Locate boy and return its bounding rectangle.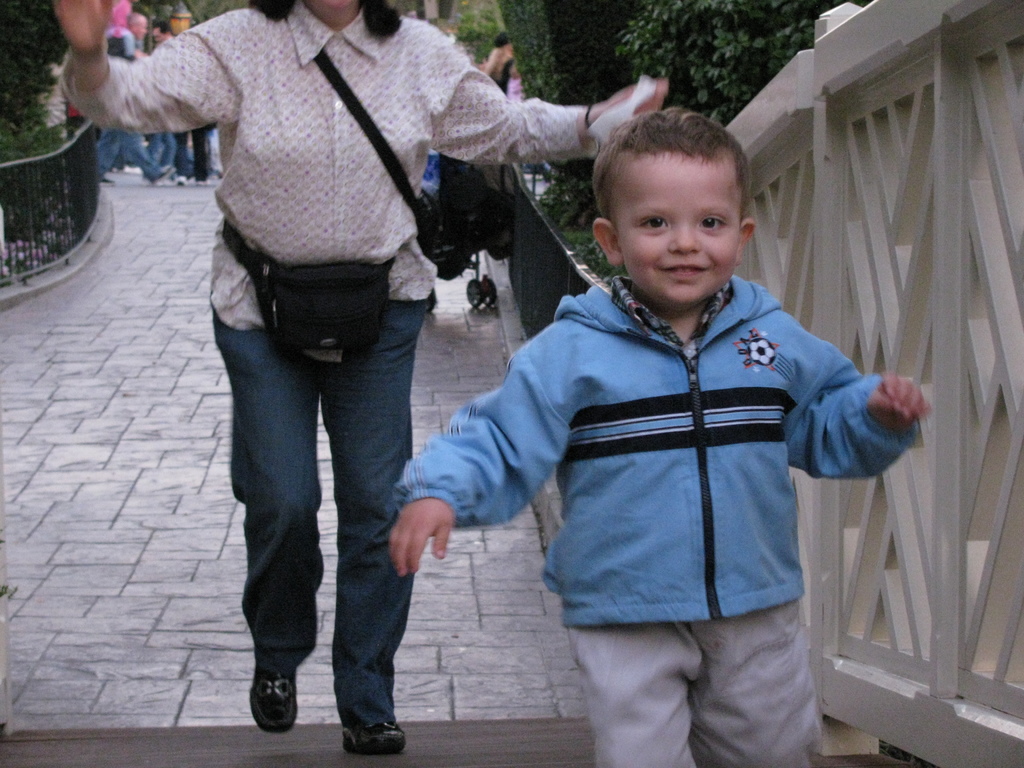
{"left": 386, "top": 106, "right": 932, "bottom": 767}.
